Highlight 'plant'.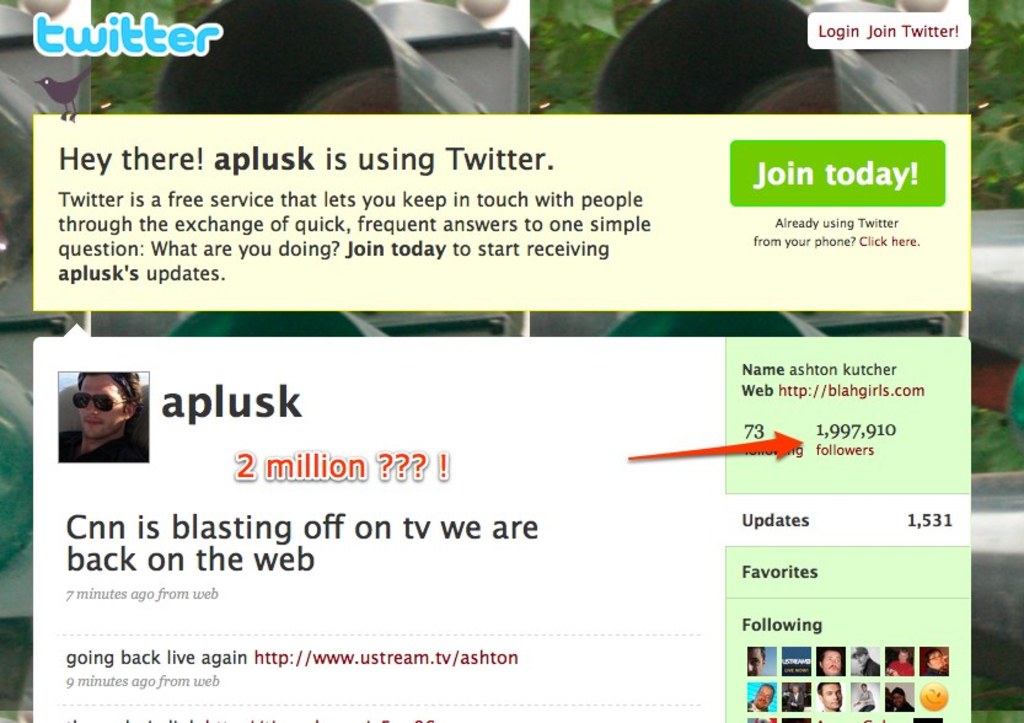
Highlighted region: 971:364:1023:470.
